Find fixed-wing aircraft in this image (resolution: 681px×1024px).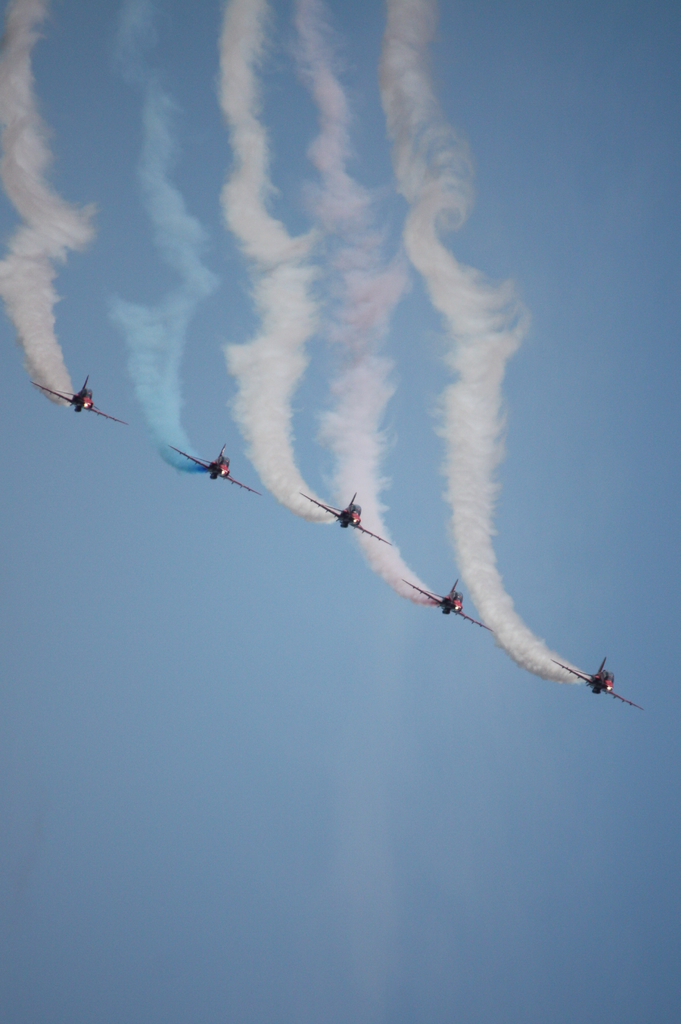
rect(407, 580, 491, 634).
